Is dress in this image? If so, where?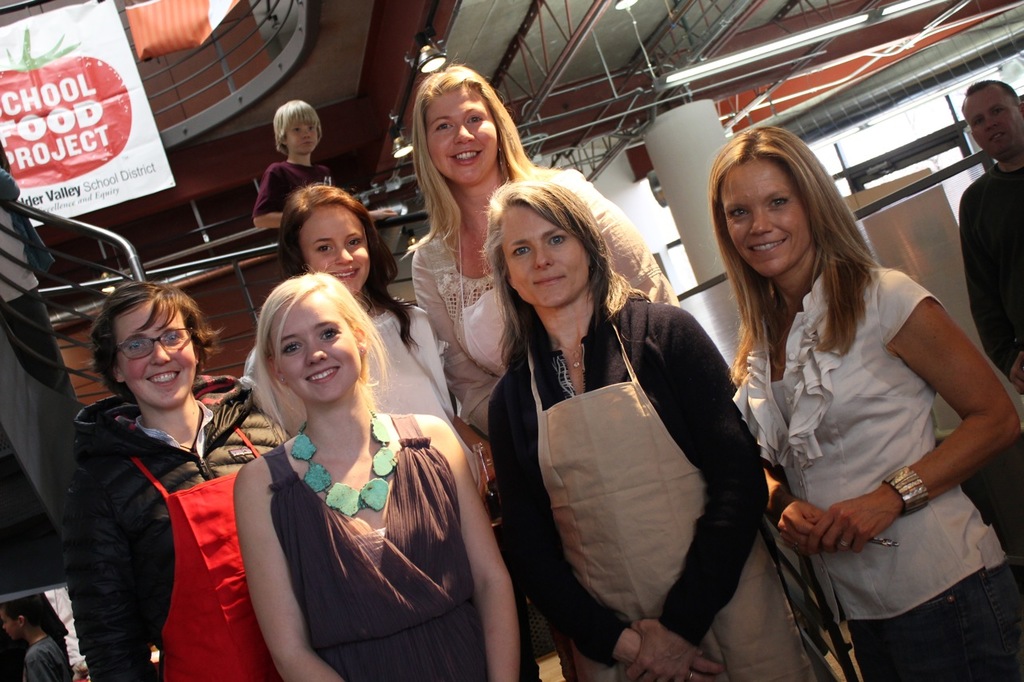
Yes, at [257, 415, 486, 681].
